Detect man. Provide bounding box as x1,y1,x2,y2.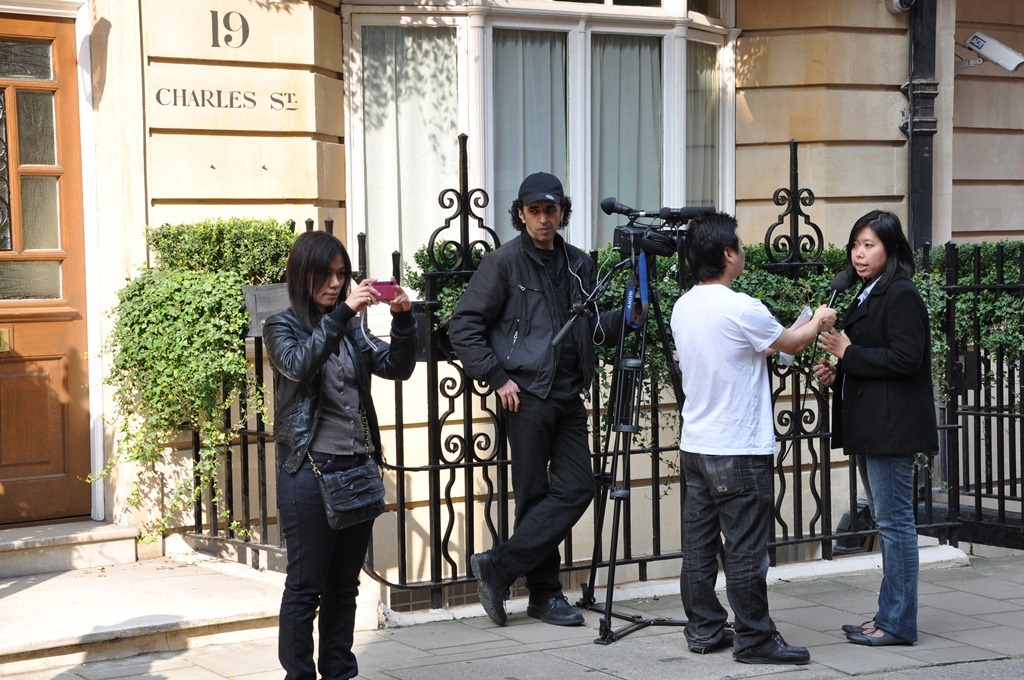
462,163,629,664.
